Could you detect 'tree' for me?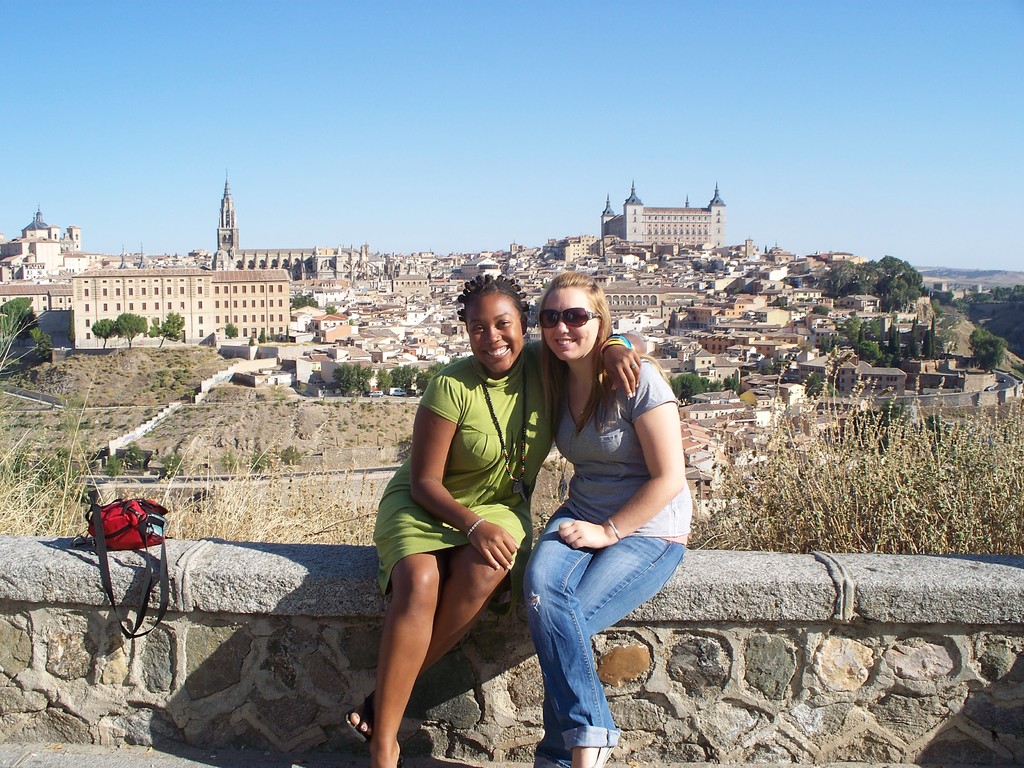
Detection result: (852, 320, 895, 376).
